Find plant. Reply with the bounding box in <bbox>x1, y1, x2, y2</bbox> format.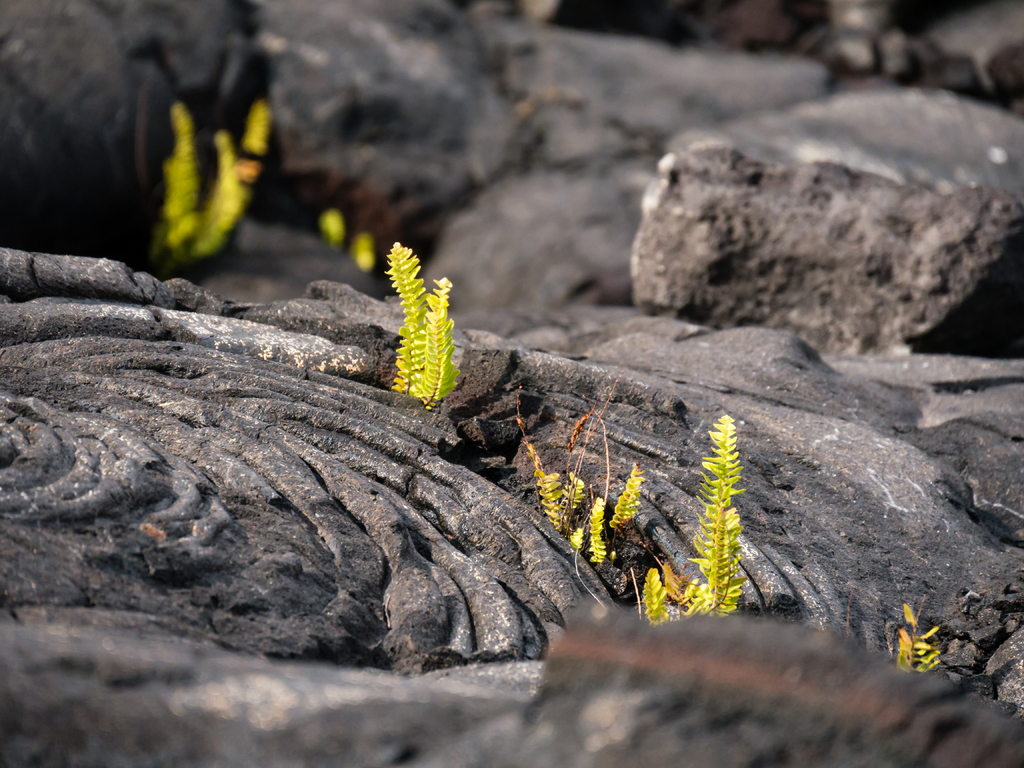
<bbox>158, 103, 276, 255</bbox>.
